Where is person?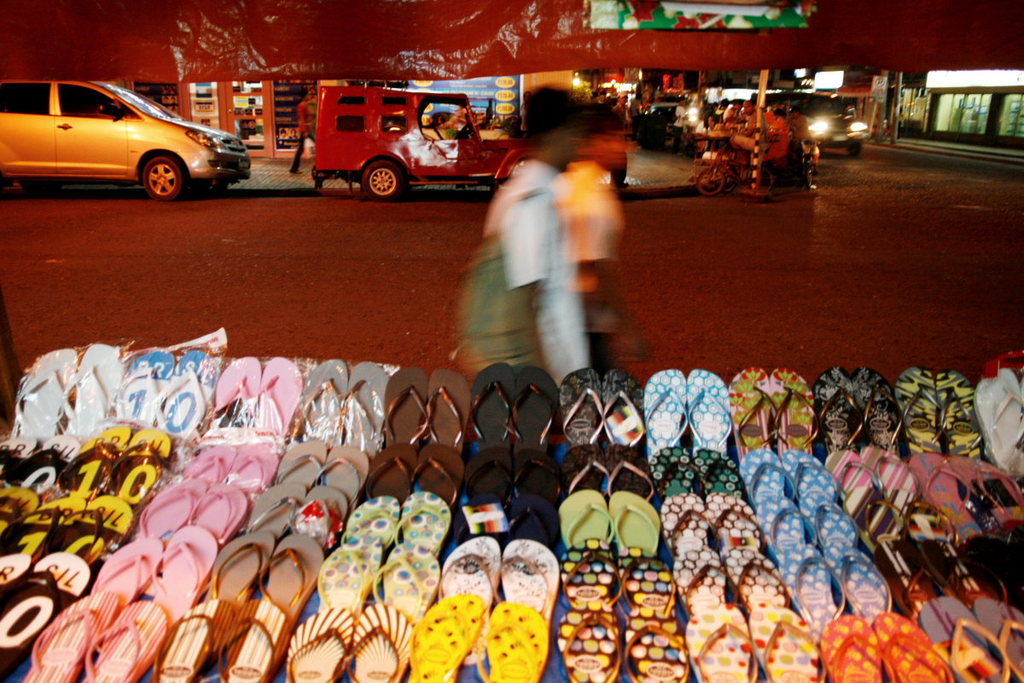
[561,101,652,370].
